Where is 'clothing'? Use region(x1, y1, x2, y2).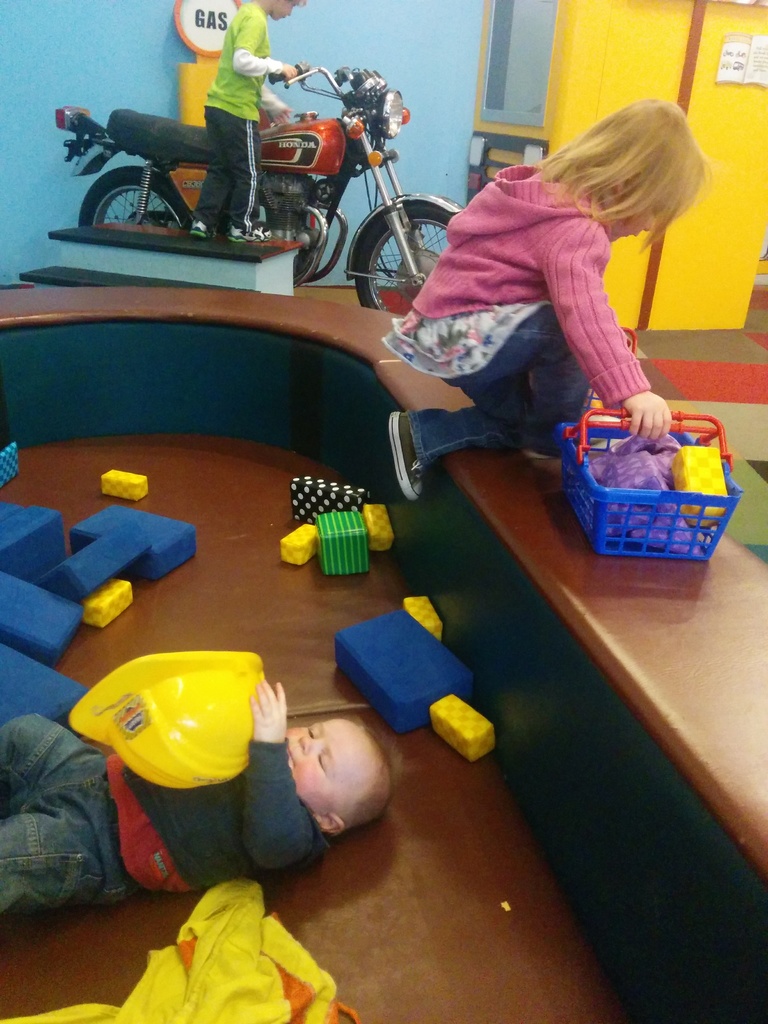
region(0, 736, 346, 941).
